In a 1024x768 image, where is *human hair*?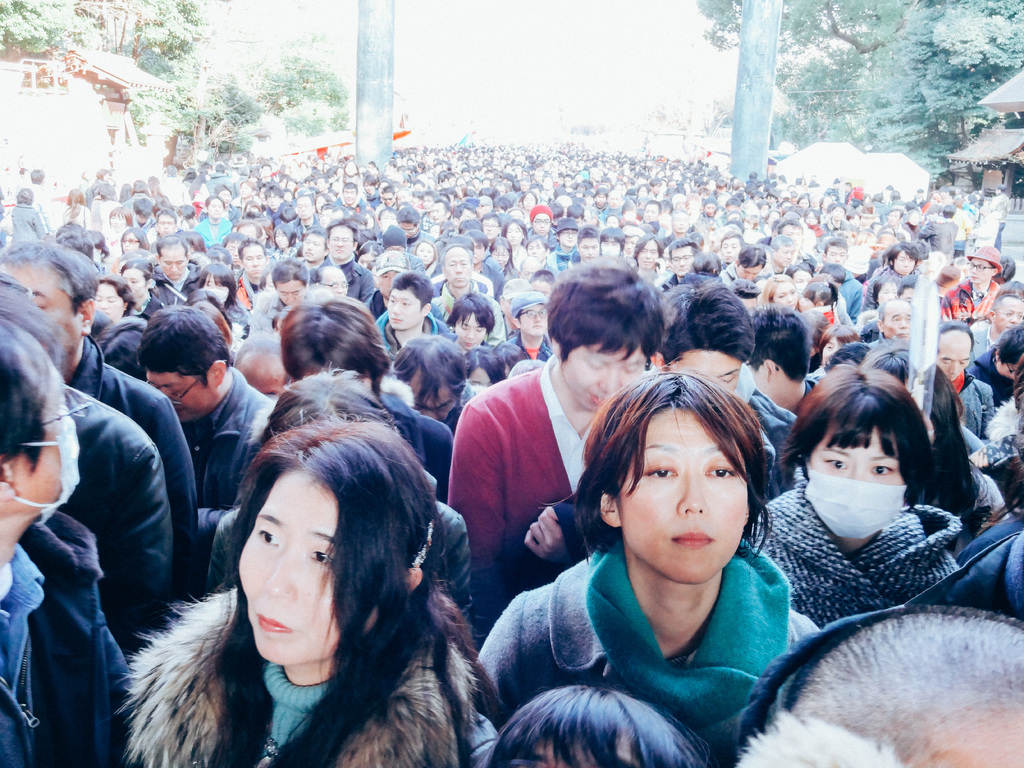
[left=661, top=281, right=755, bottom=367].
